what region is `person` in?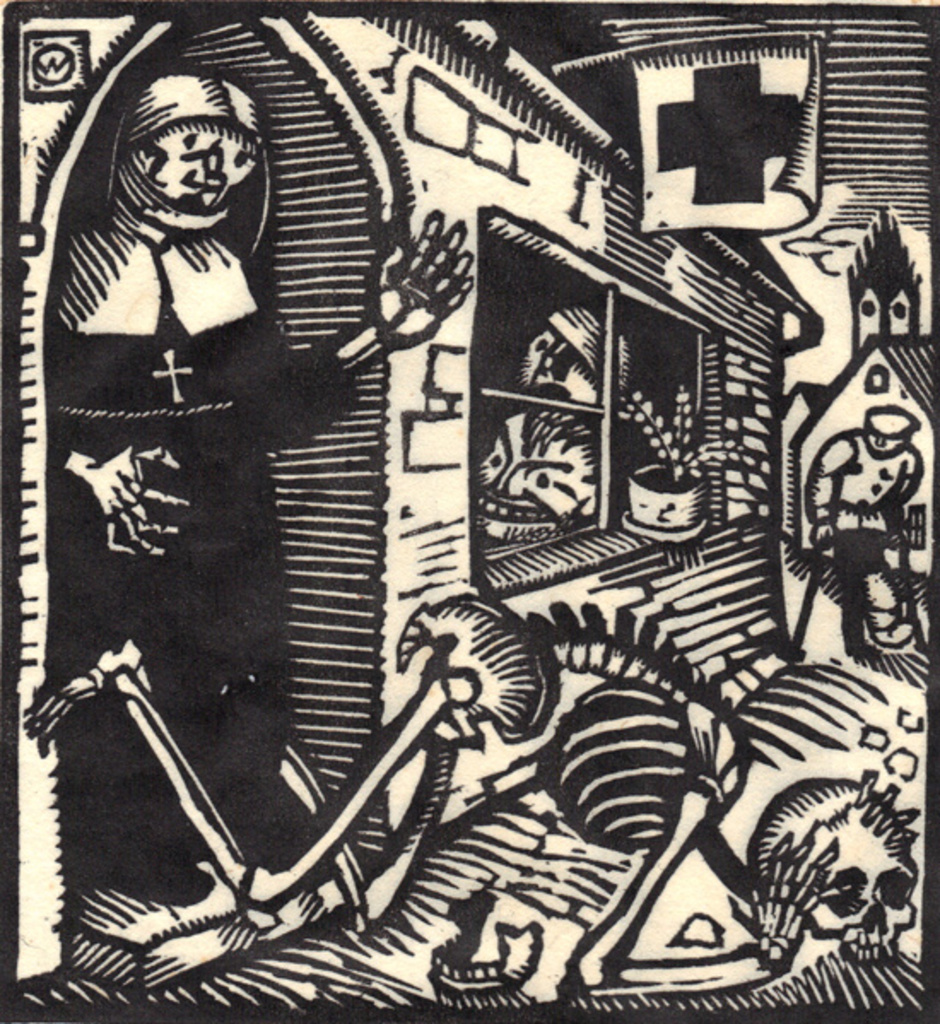
l=808, t=407, r=923, b=656.
